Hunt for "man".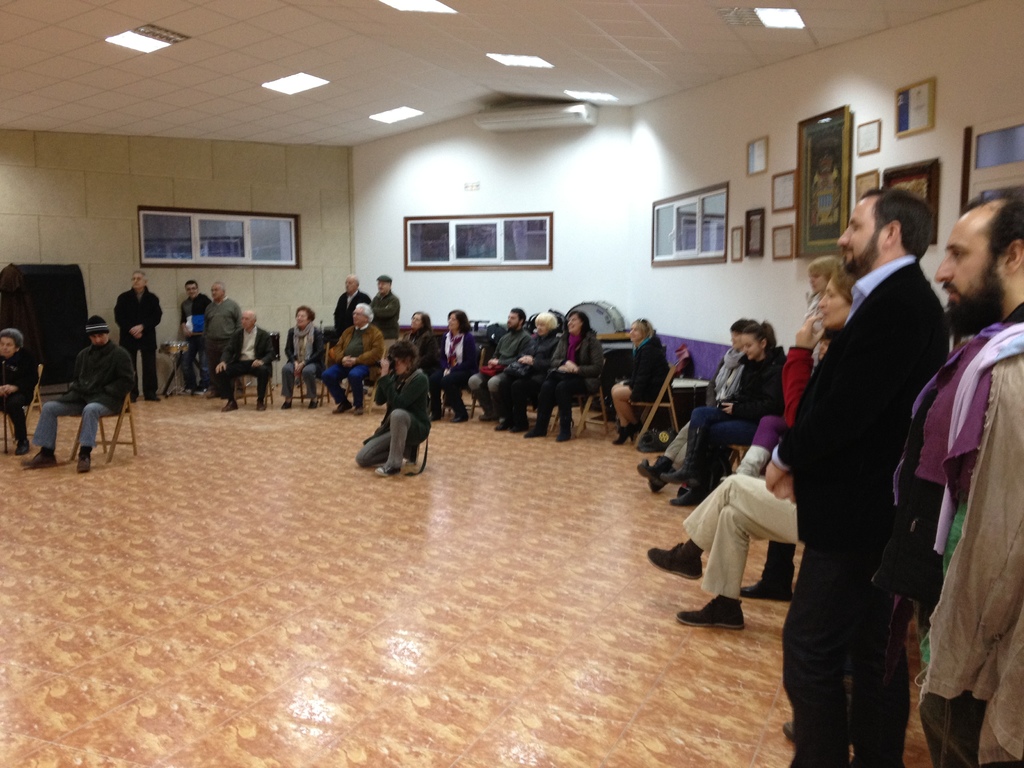
Hunted down at crop(216, 309, 278, 414).
